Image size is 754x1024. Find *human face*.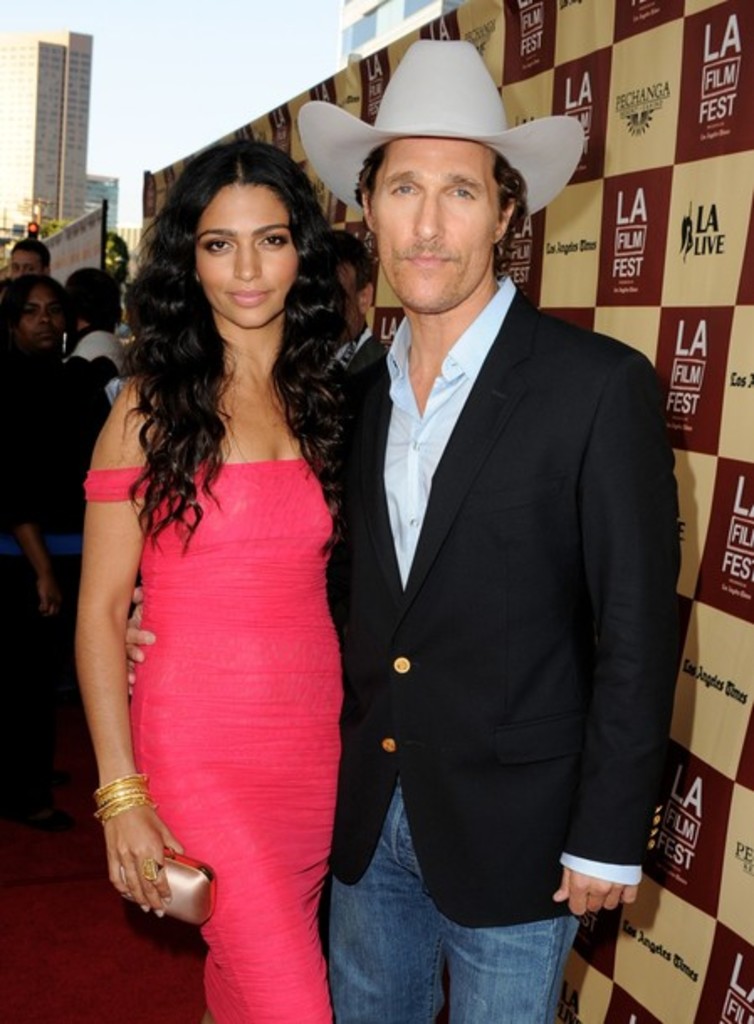
x1=373, y1=139, x2=507, y2=319.
